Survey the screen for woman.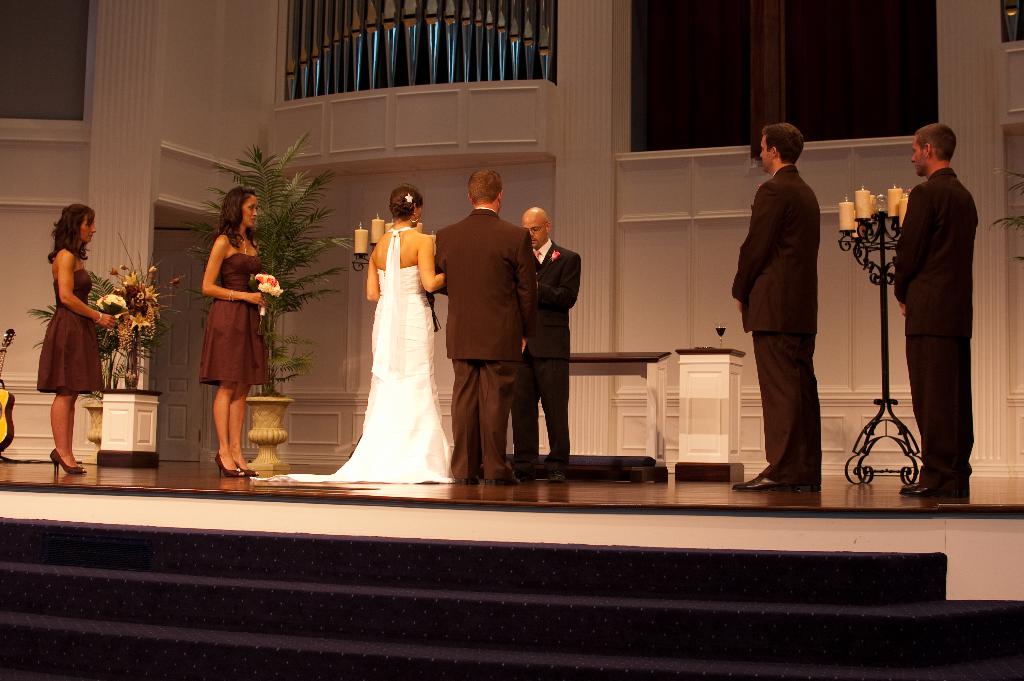
Survey found: (202,185,268,475).
